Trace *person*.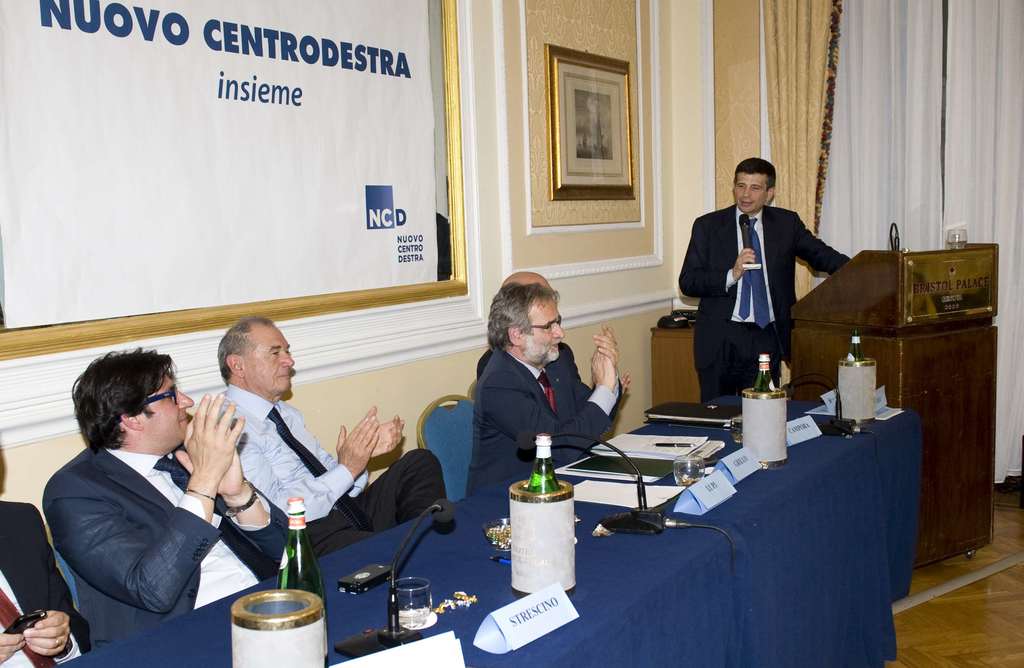
Traced to (194, 315, 446, 568).
